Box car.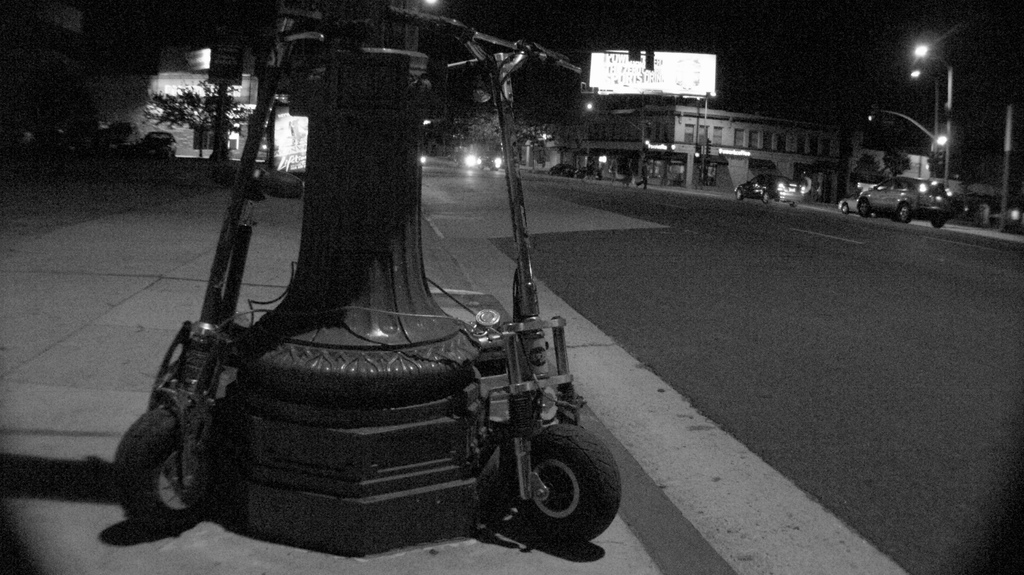
rect(733, 175, 803, 205).
